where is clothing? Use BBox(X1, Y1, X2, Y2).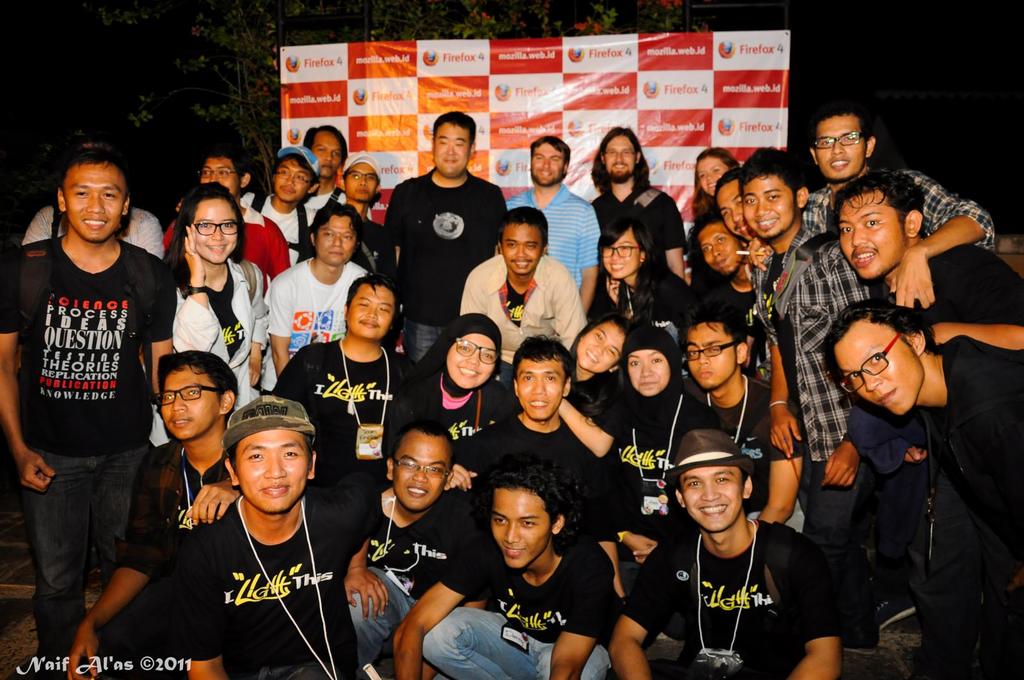
BBox(588, 267, 695, 324).
